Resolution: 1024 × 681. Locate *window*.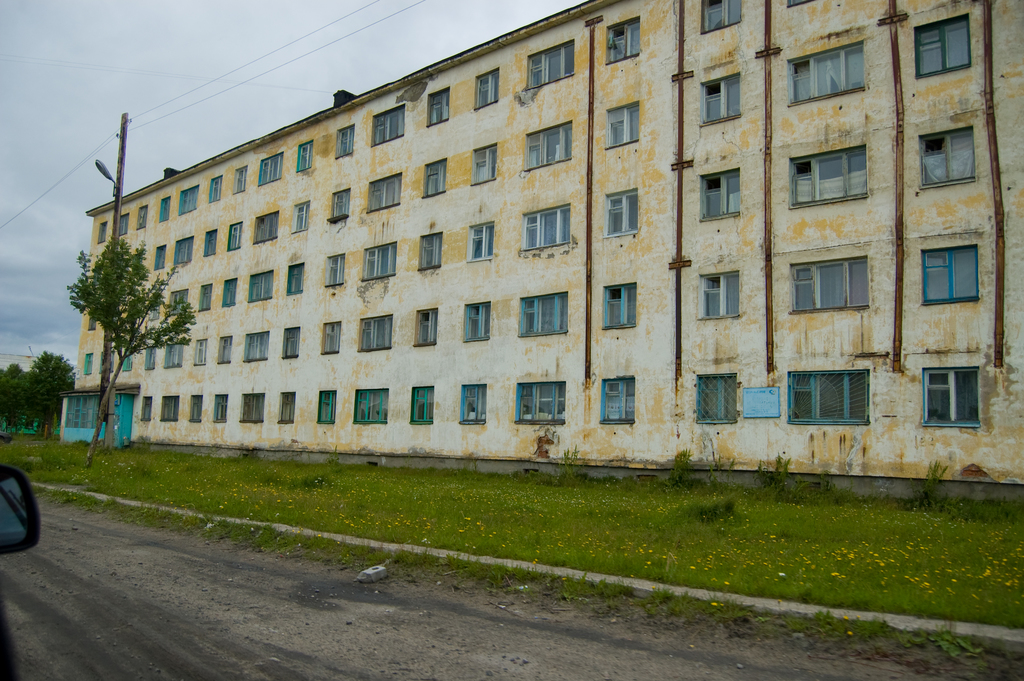
(317, 388, 338, 423).
